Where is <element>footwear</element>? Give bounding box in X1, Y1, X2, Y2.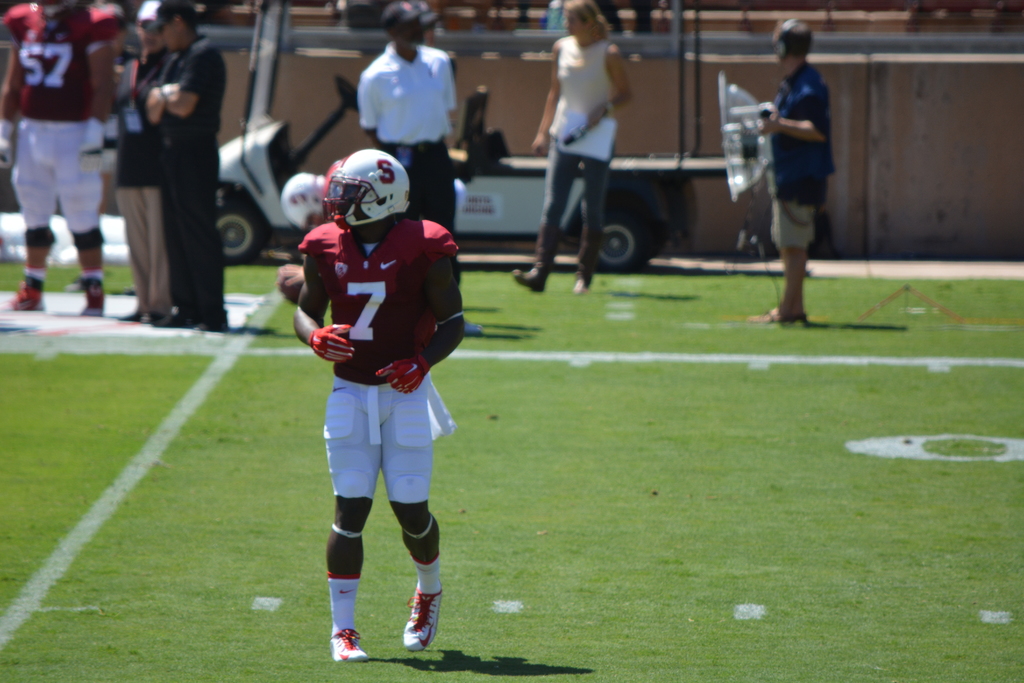
0, 277, 45, 308.
